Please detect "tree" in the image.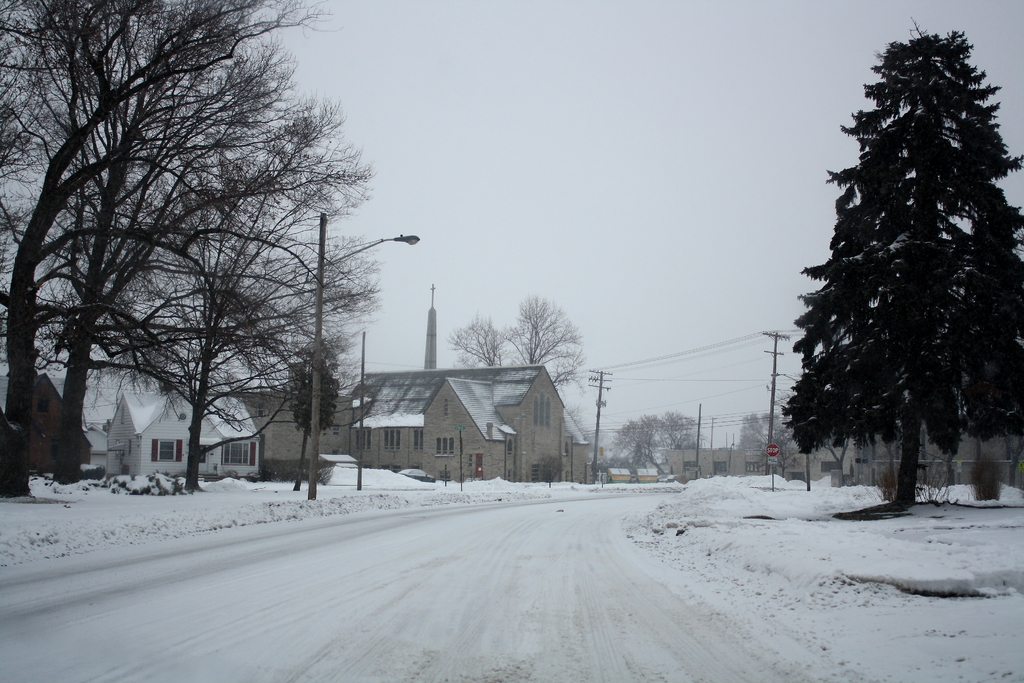
(785, 31, 1009, 508).
